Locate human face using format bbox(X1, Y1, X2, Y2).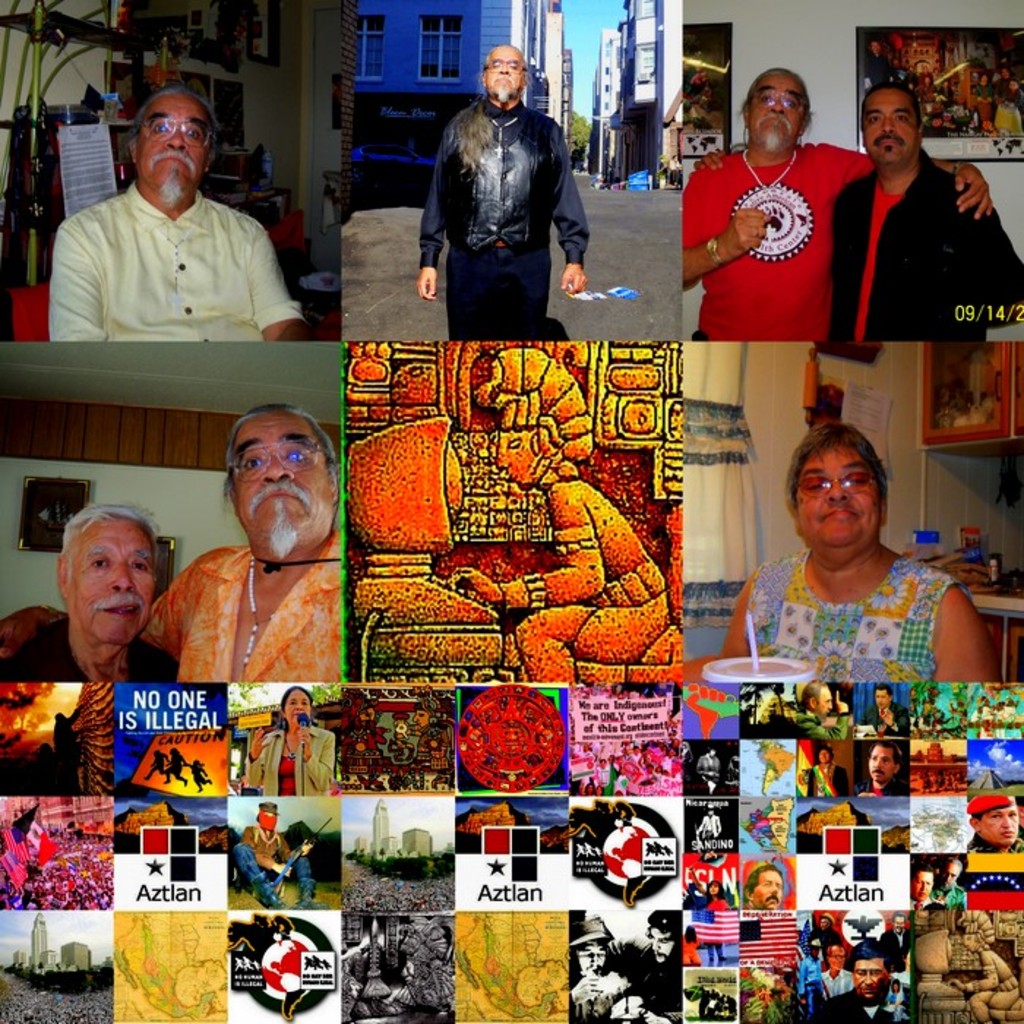
bbox(944, 863, 960, 884).
